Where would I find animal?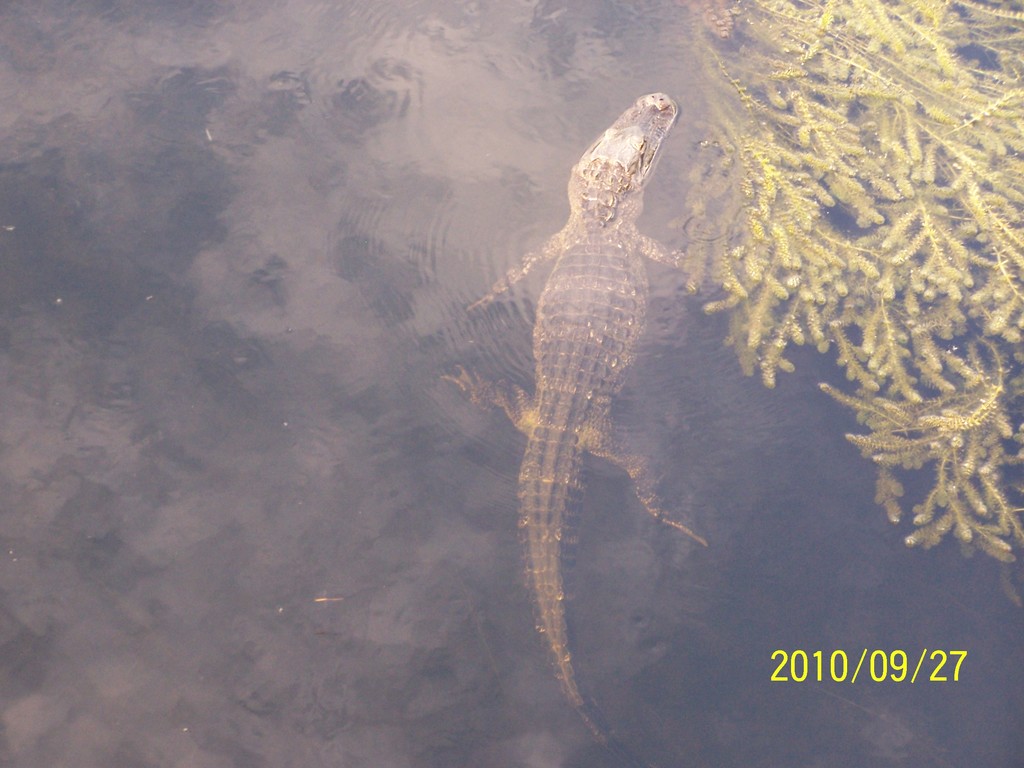
At bbox=(437, 92, 711, 746).
